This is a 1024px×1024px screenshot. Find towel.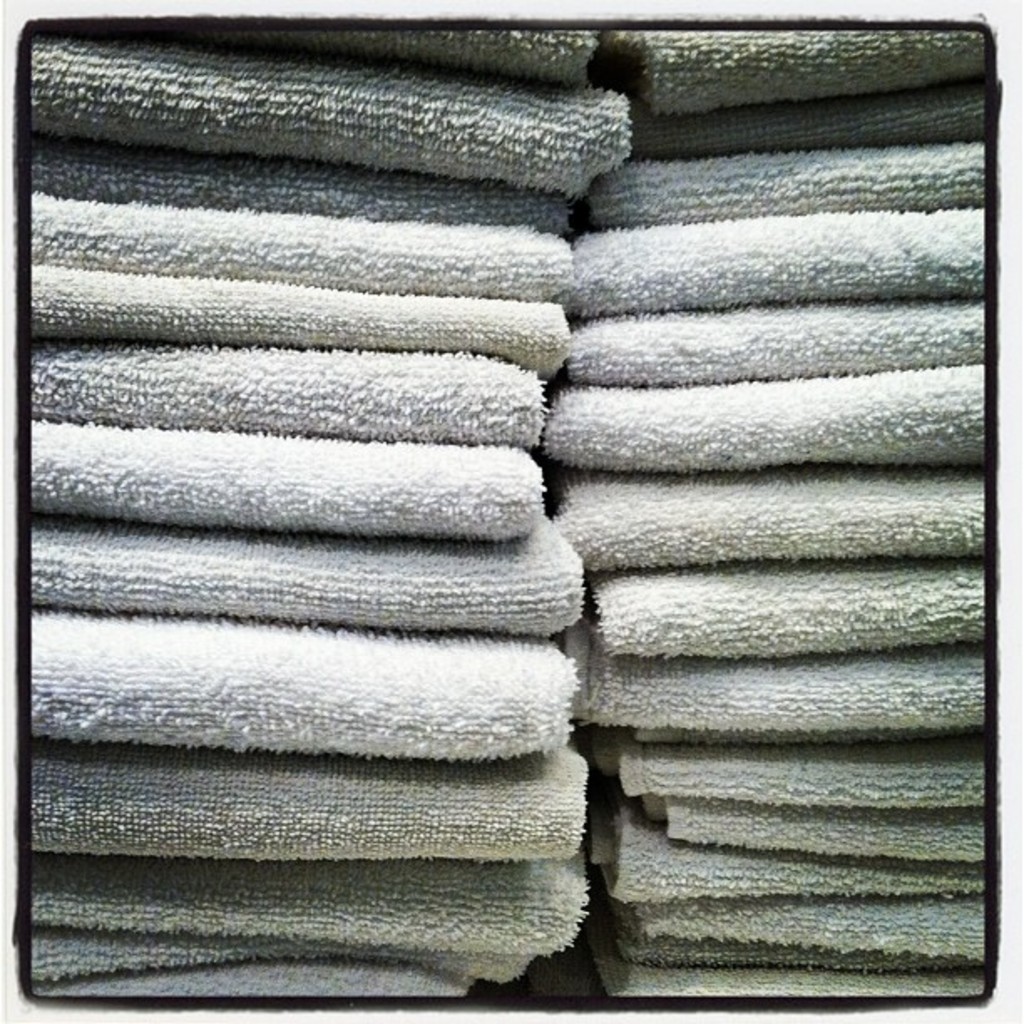
Bounding box: select_region(33, 952, 470, 1002).
